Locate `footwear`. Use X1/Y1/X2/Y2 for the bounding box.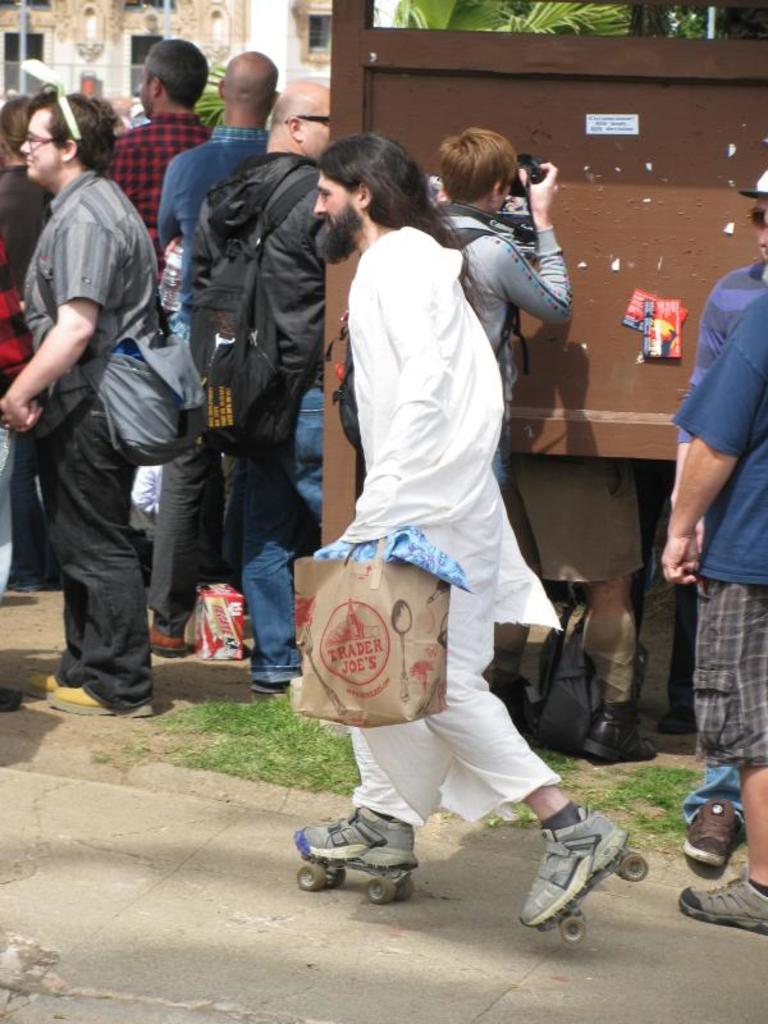
672/797/739/870.
